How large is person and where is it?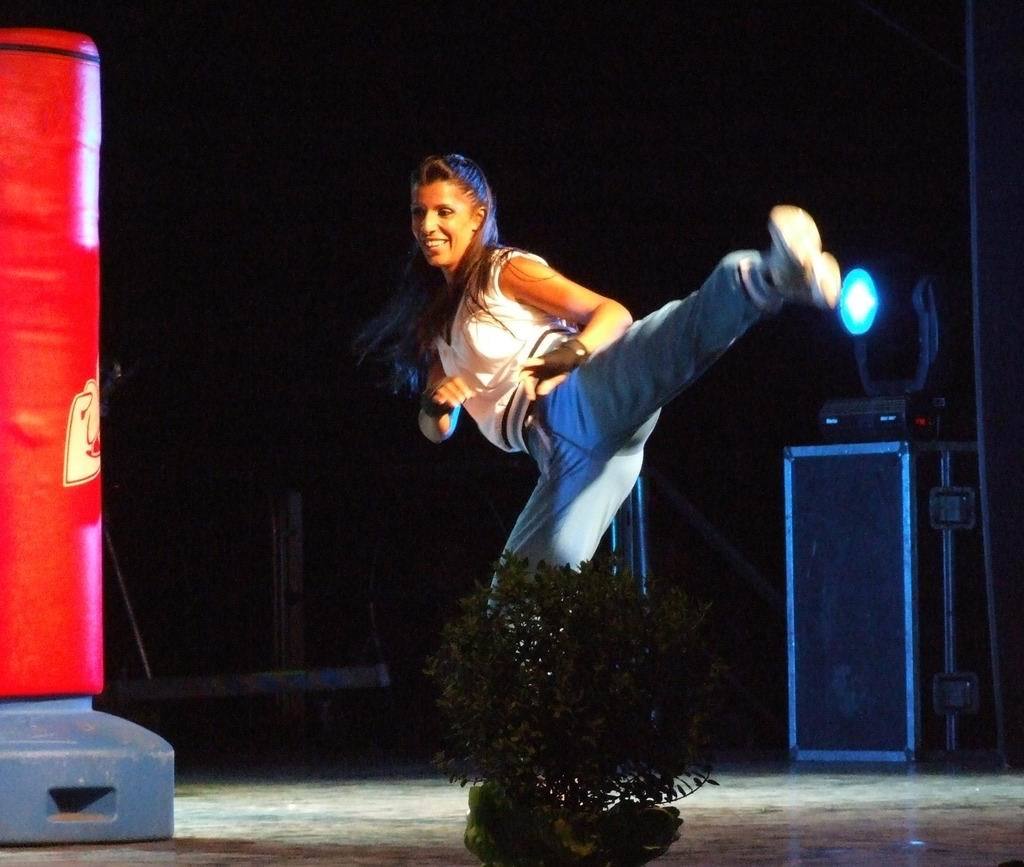
Bounding box: (348,139,846,689).
